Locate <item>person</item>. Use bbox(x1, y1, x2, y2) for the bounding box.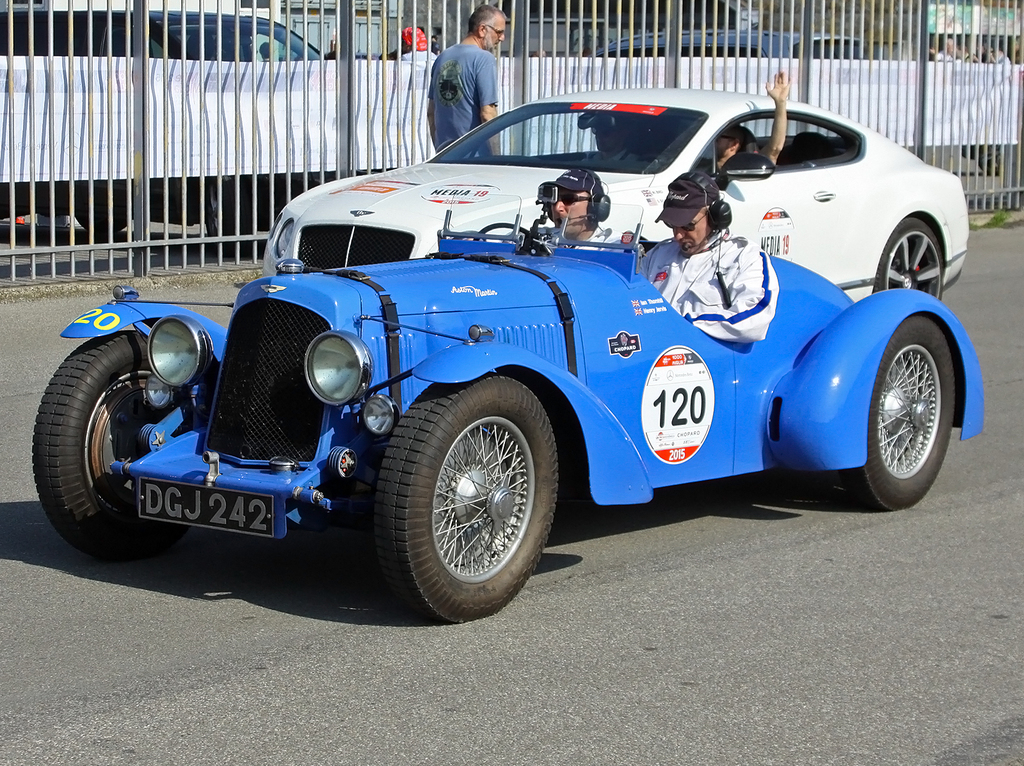
bbox(399, 24, 436, 62).
